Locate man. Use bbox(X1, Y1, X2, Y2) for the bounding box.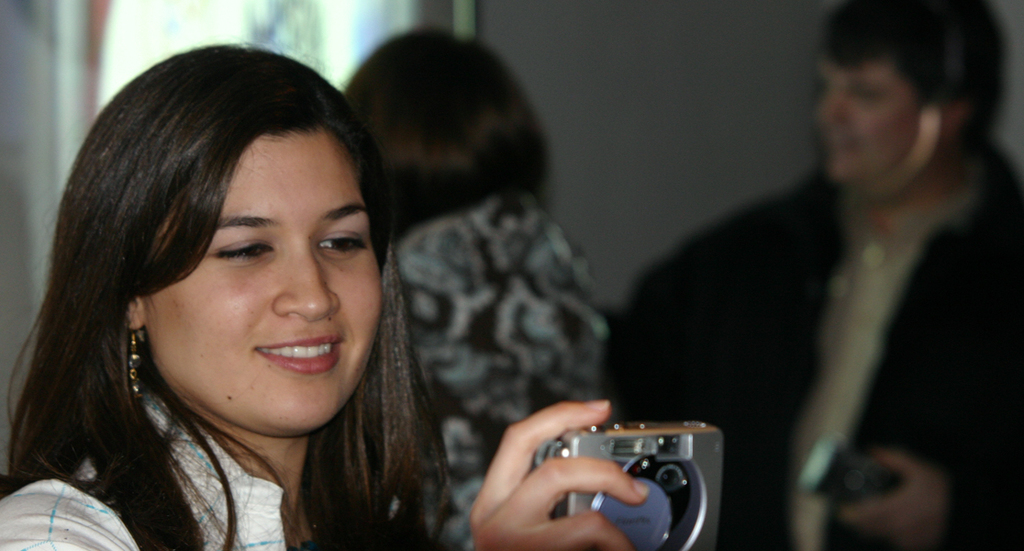
bbox(603, 2, 1023, 550).
